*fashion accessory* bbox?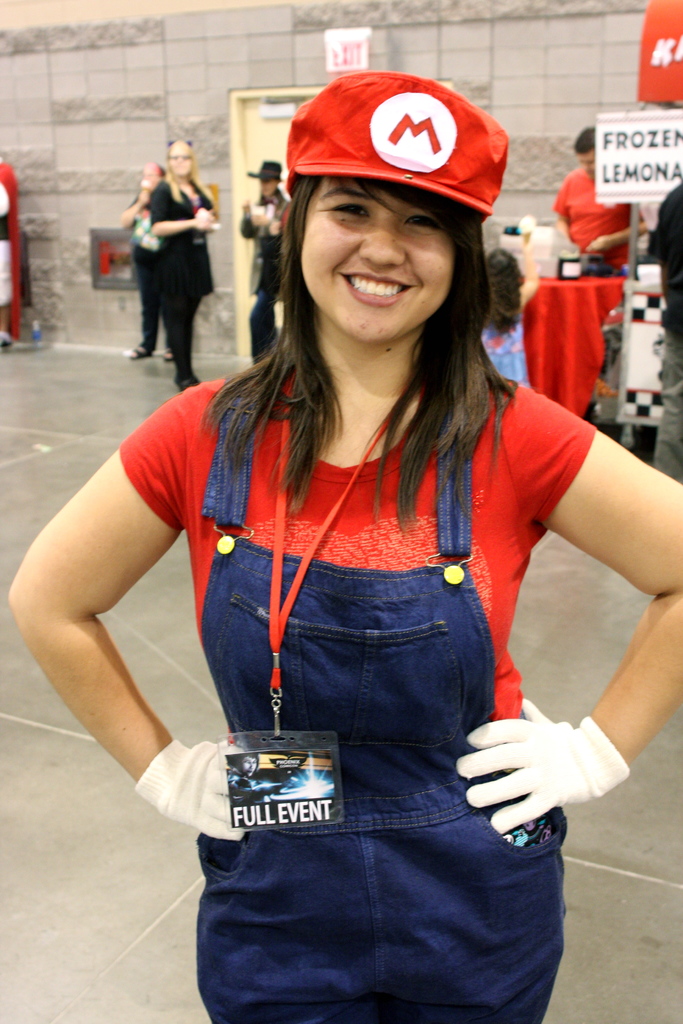
251/159/284/178
